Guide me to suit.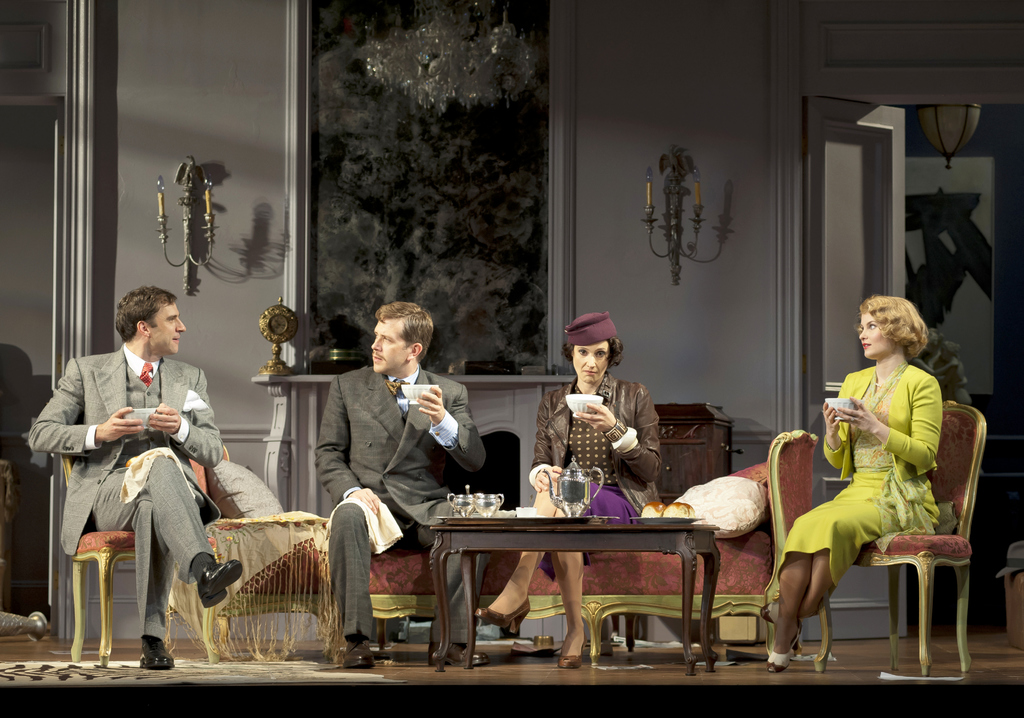
Guidance: <box>38,319,232,662</box>.
